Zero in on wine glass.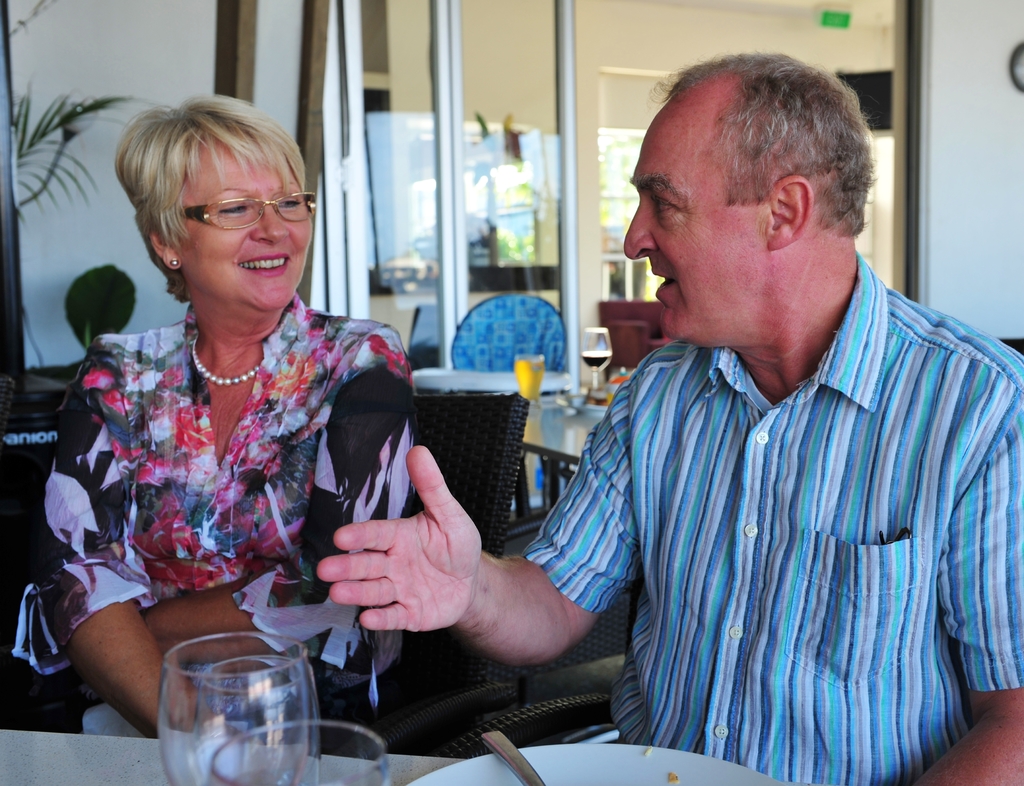
Zeroed in: x1=513 y1=355 x2=544 y2=402.
